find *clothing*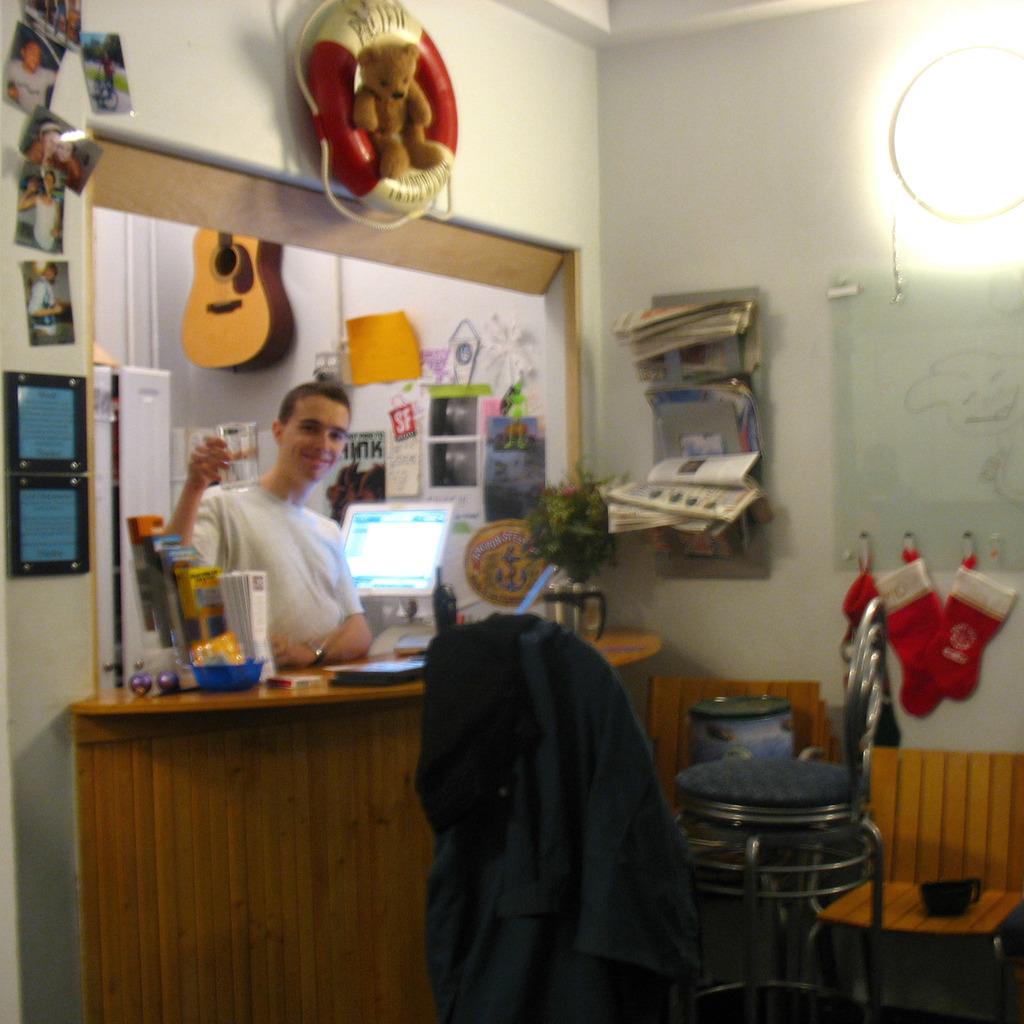
<bbox>387, 564, 732, 1023</bbox>
